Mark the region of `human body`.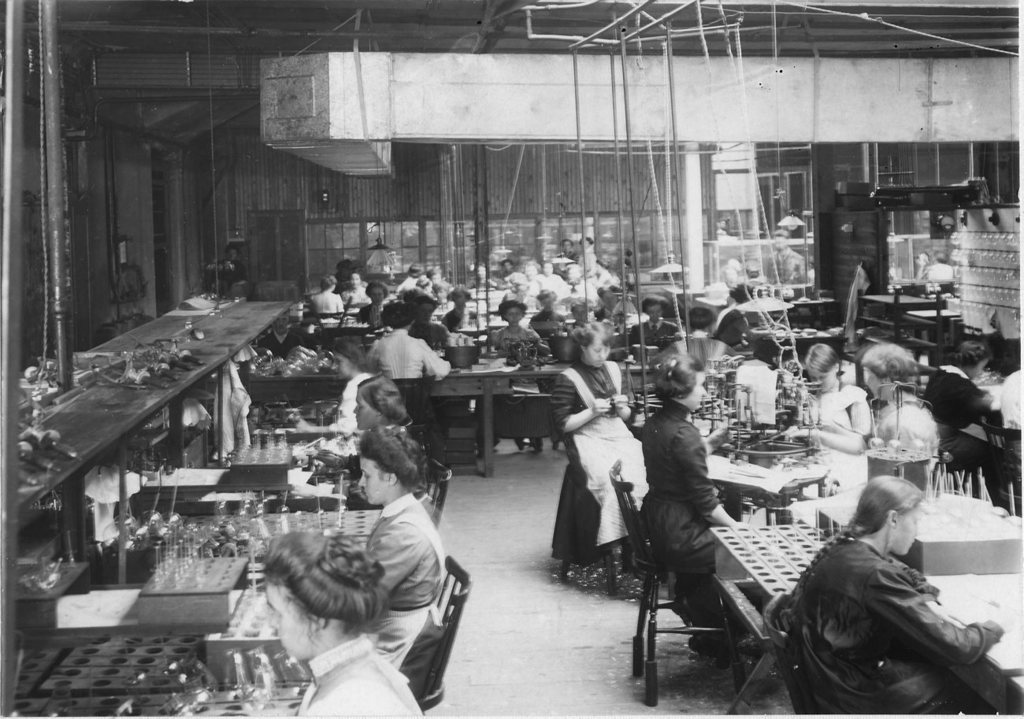
Region: (422, 265, 438, 278).
